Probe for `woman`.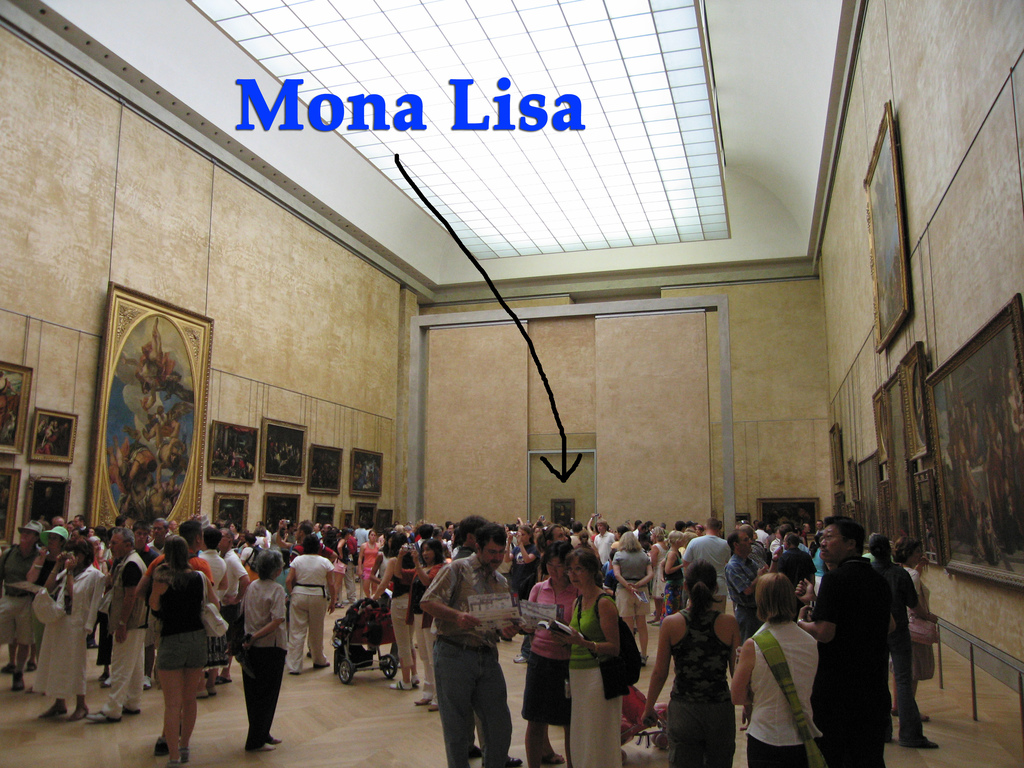
Probe result: bbox(28, 525, 68, 643).
